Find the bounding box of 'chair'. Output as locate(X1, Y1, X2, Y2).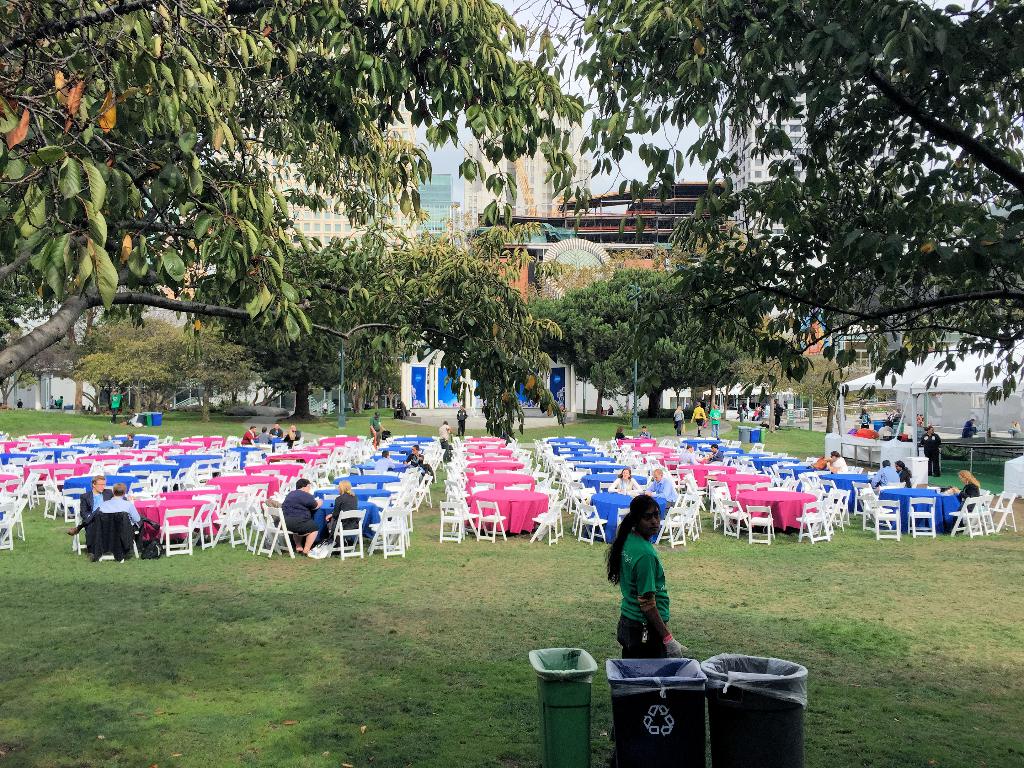
locate(484, 505, 504, 547).
